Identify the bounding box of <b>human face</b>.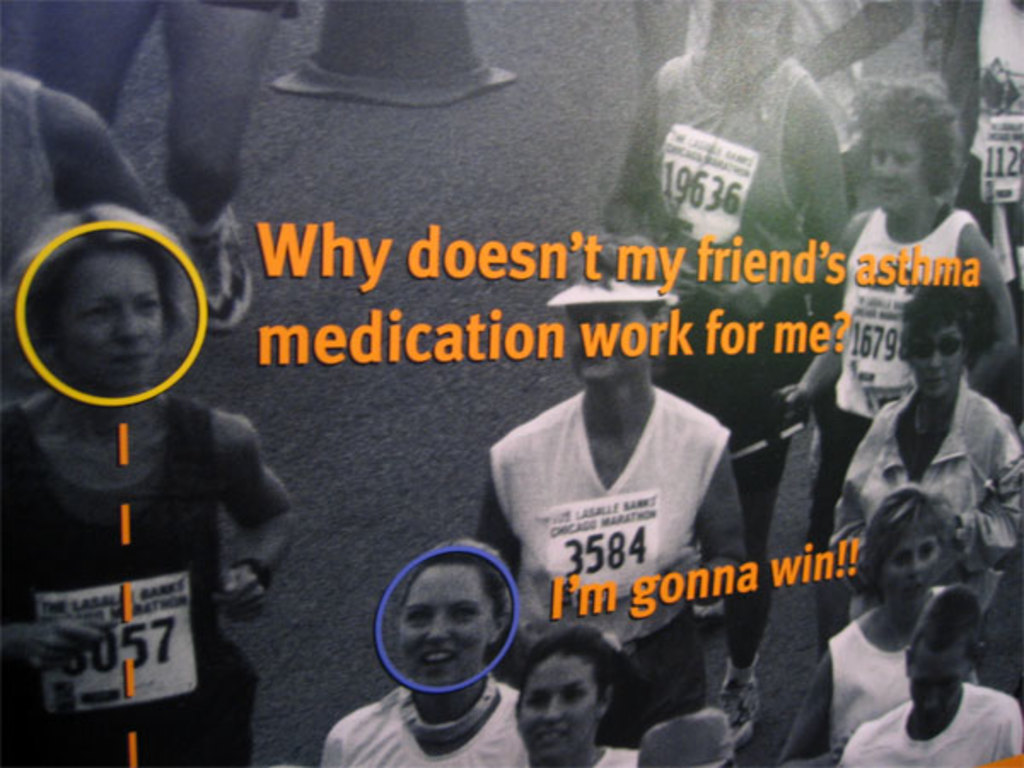
box=[406, 551, 493, 676].
